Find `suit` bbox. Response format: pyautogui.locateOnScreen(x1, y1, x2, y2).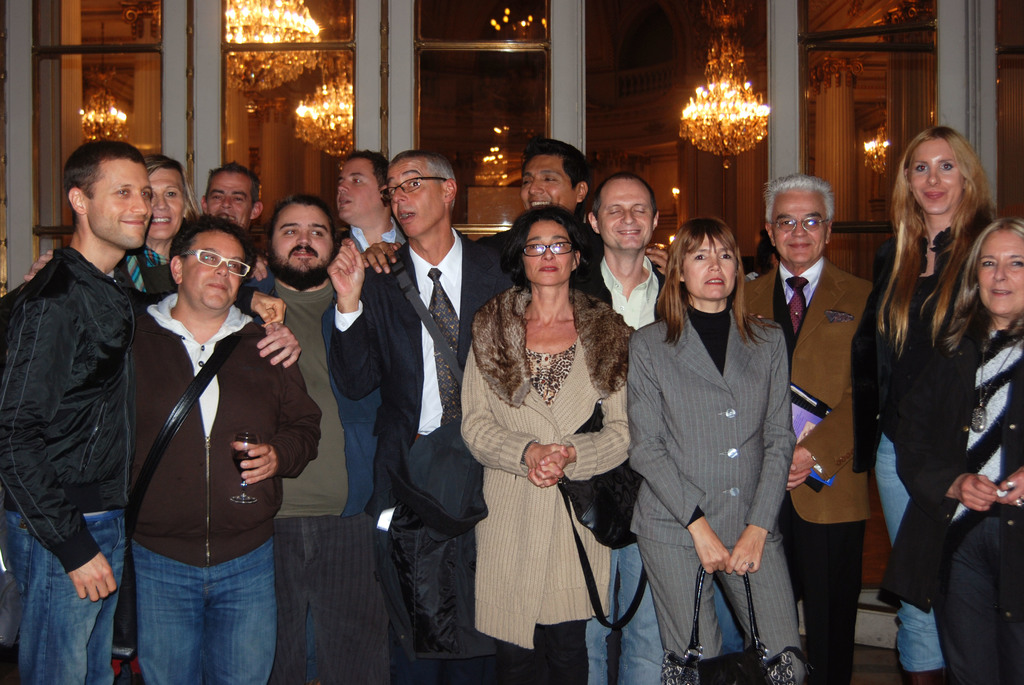
pyautogui.locateOnScreen(628, 306, 798, 684).
